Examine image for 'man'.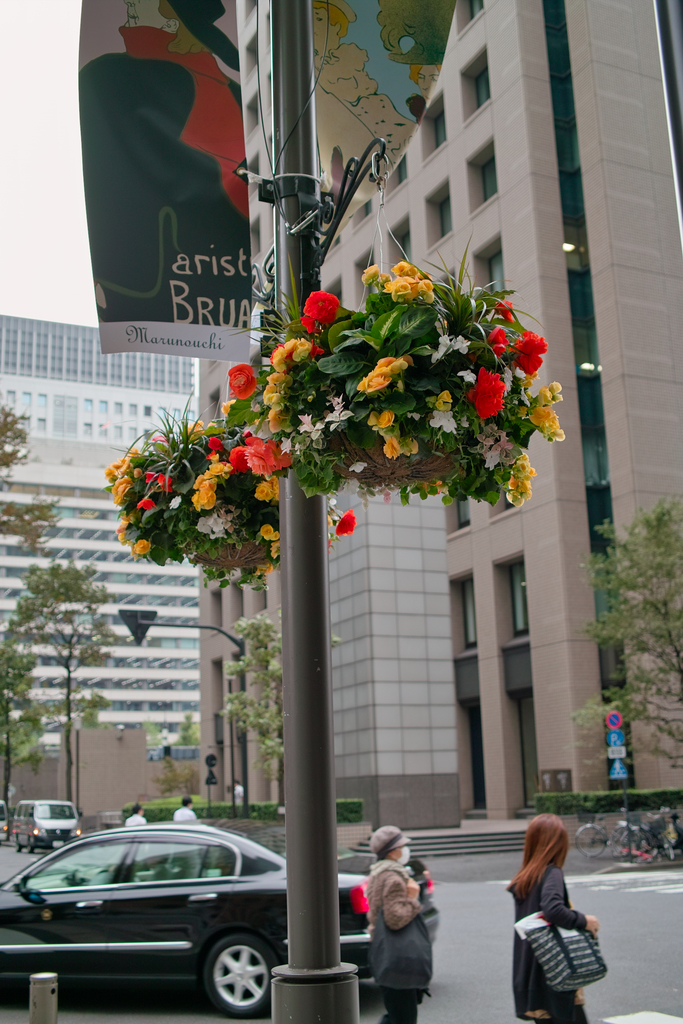
Examination result: pyautogui.locateOnScreen(363, 837, 452, 1015).
